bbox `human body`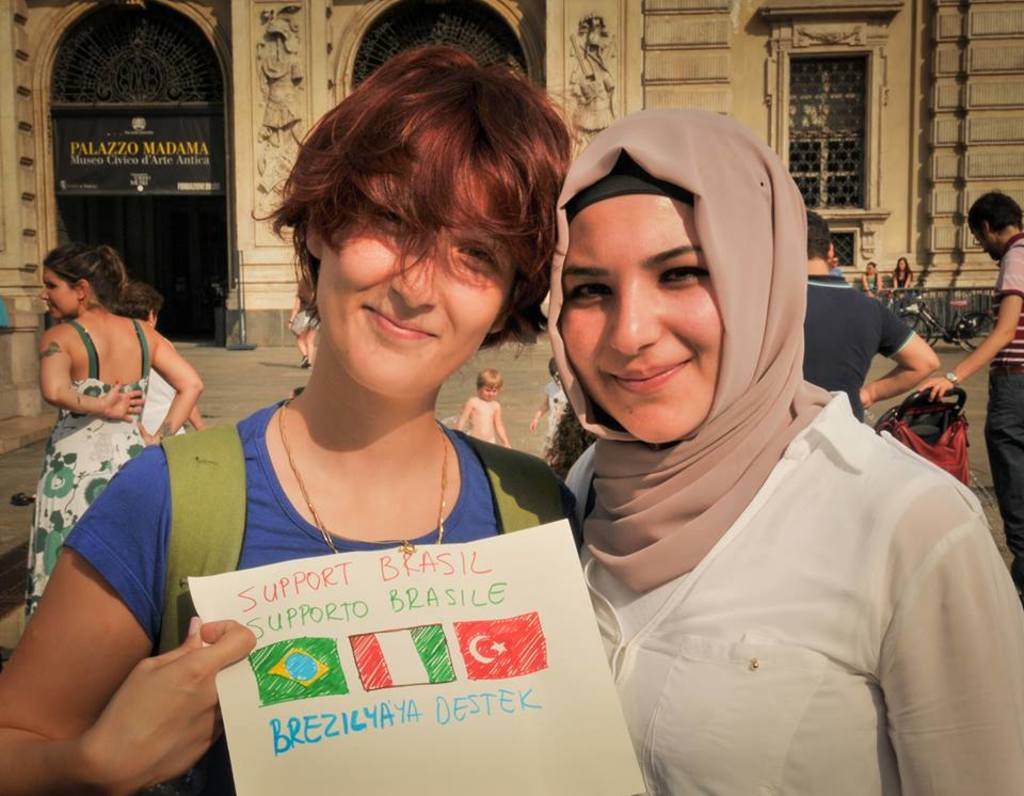
<box>890,264,911,290</box>
